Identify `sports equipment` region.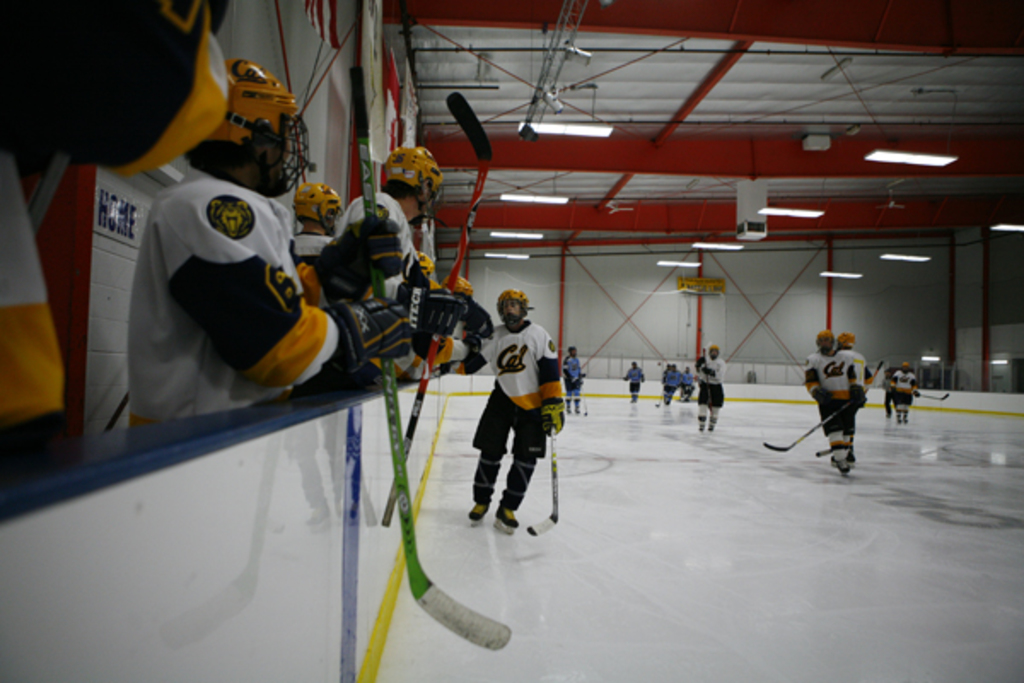
Region: Rect(836, 330, 860, 348).
